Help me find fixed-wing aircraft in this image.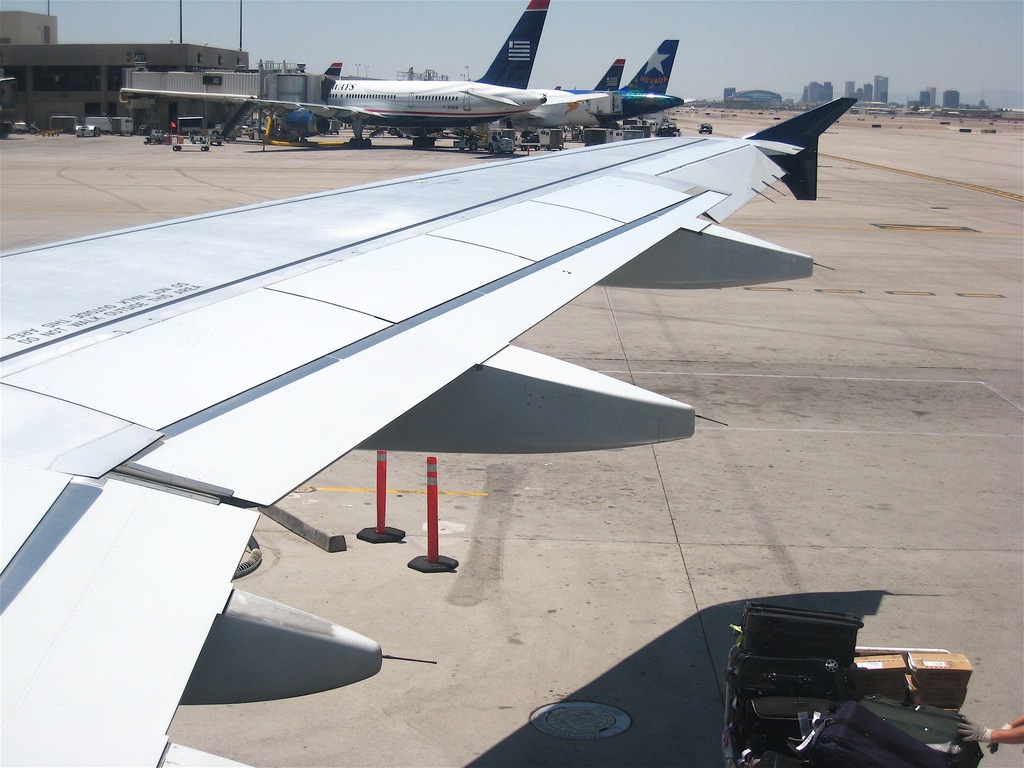
Found it: (x1=323, y1=0, x2=550, y2=154).
